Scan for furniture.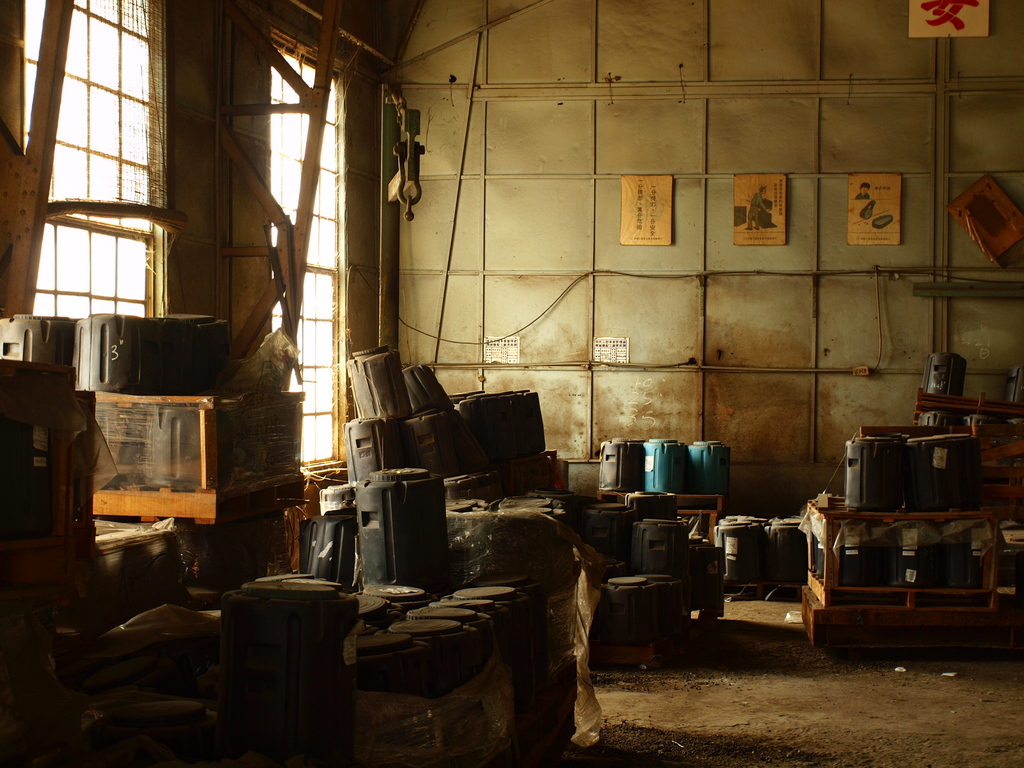
Scan result: detection(806, 492, 1002, 612).
